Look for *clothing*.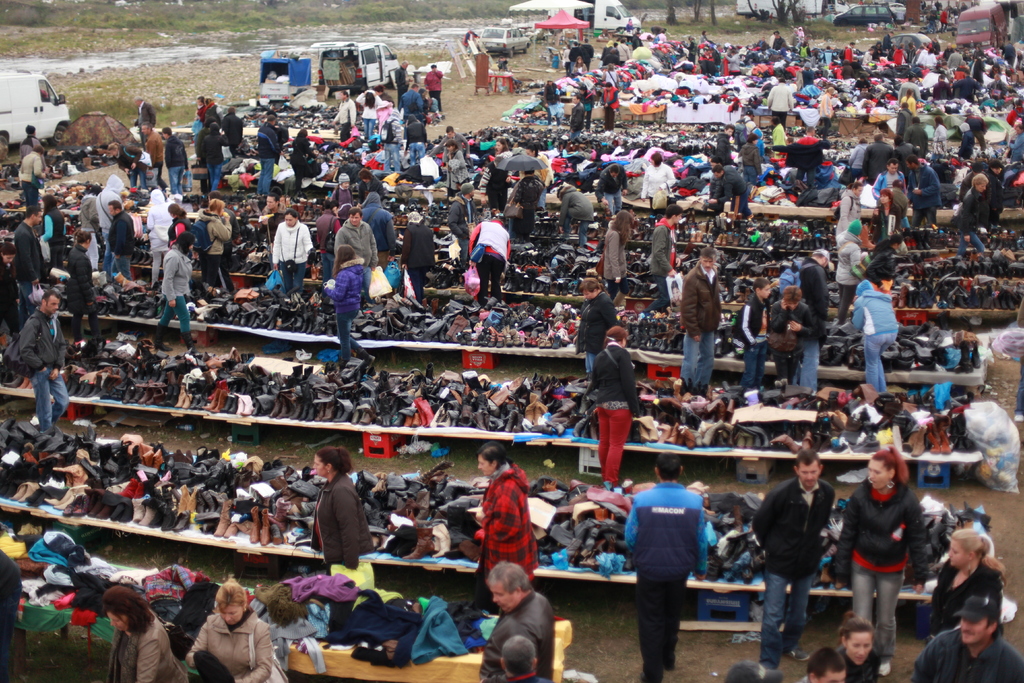
Found: [324,256,359,356].
